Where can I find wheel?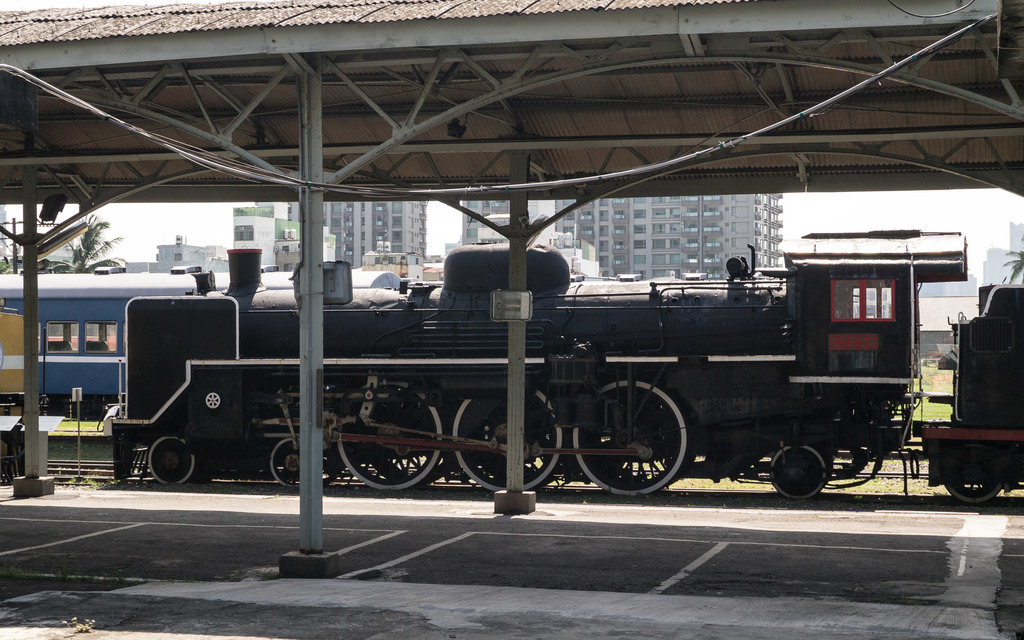
You can find it at {"left": 776, "top": 448, "right": 843, "bottom": 503}.
